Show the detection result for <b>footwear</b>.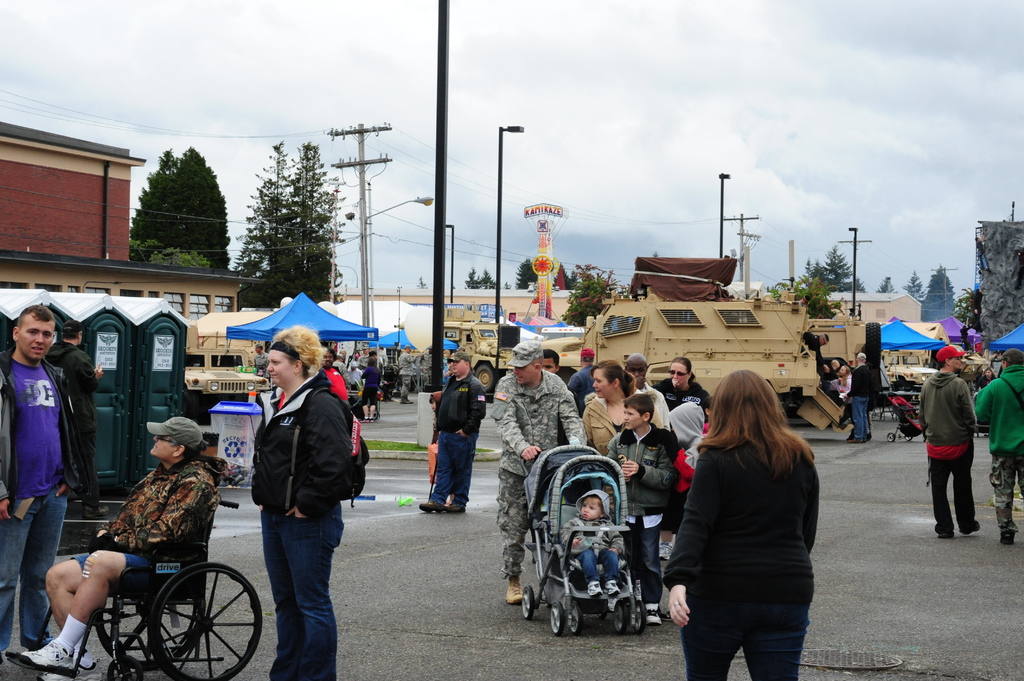
select_region(38, 654, 102, 680).
